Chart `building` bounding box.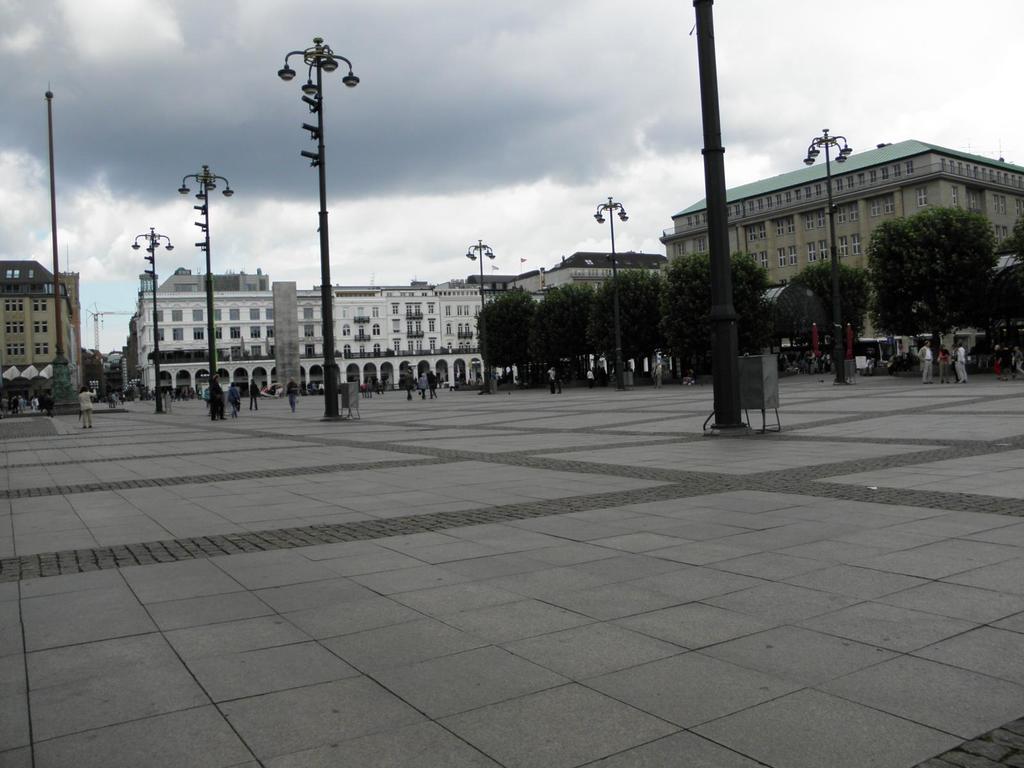
Charted: {"x1": 0, "y1": 257, "x2": 79, "y2": 403}.
